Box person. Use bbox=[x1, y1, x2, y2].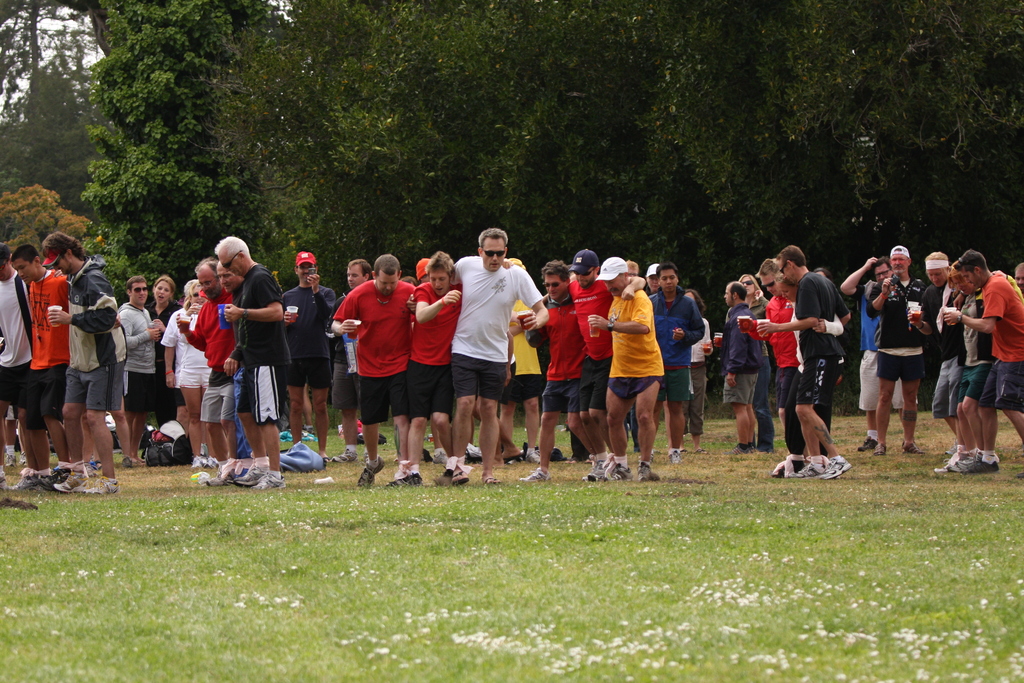
bbox=[35, 234, 131, 488].
